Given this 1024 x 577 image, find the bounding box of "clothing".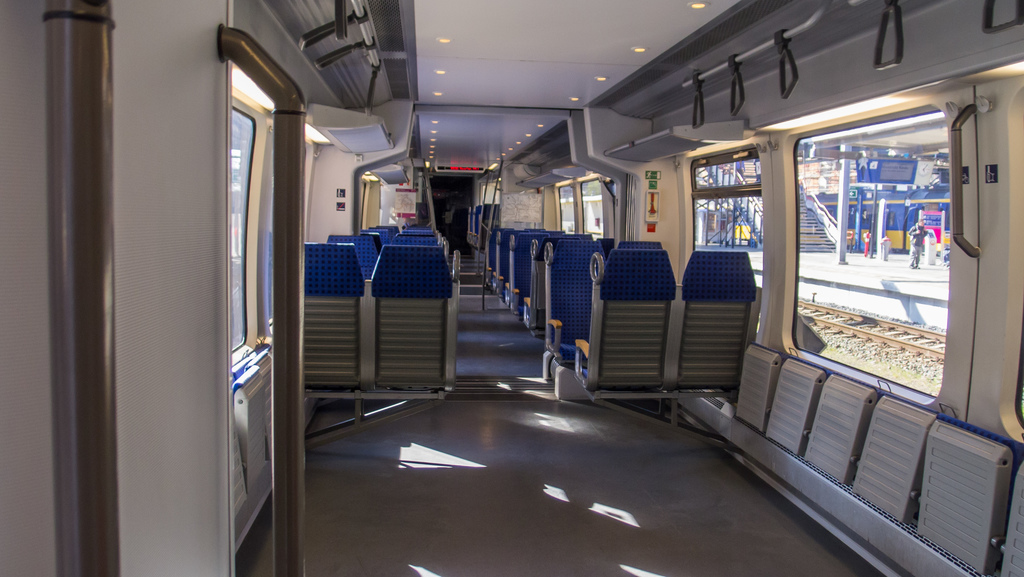
Rect(877, 232, 886, 257).
